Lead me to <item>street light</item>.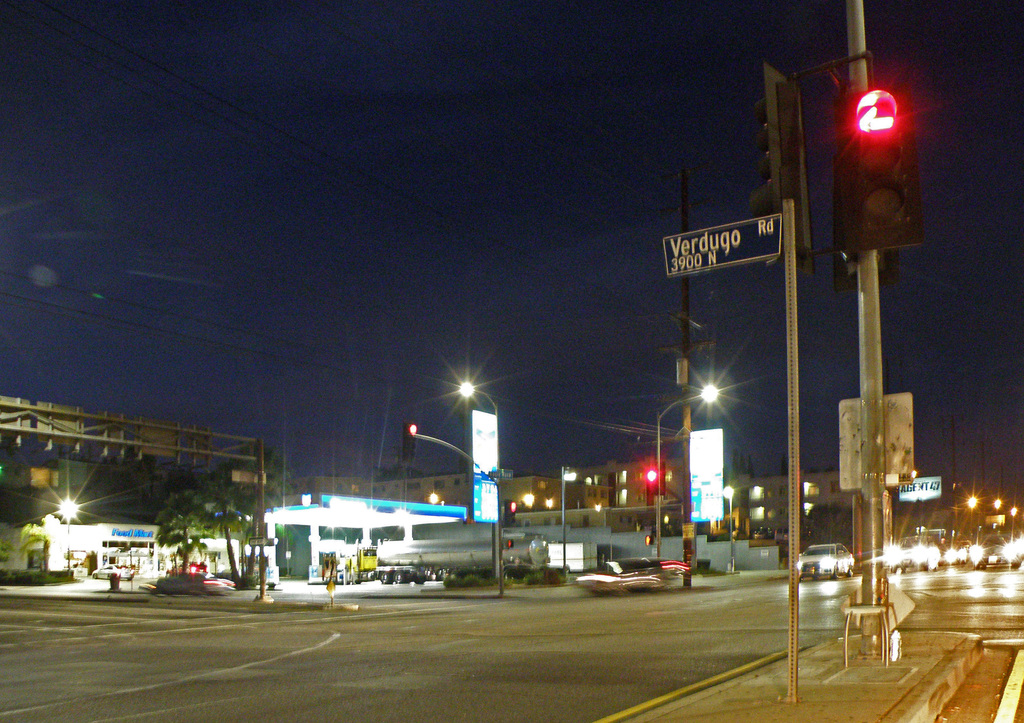
Lead to x1=719, y1=487, x2=738, y2=574.
